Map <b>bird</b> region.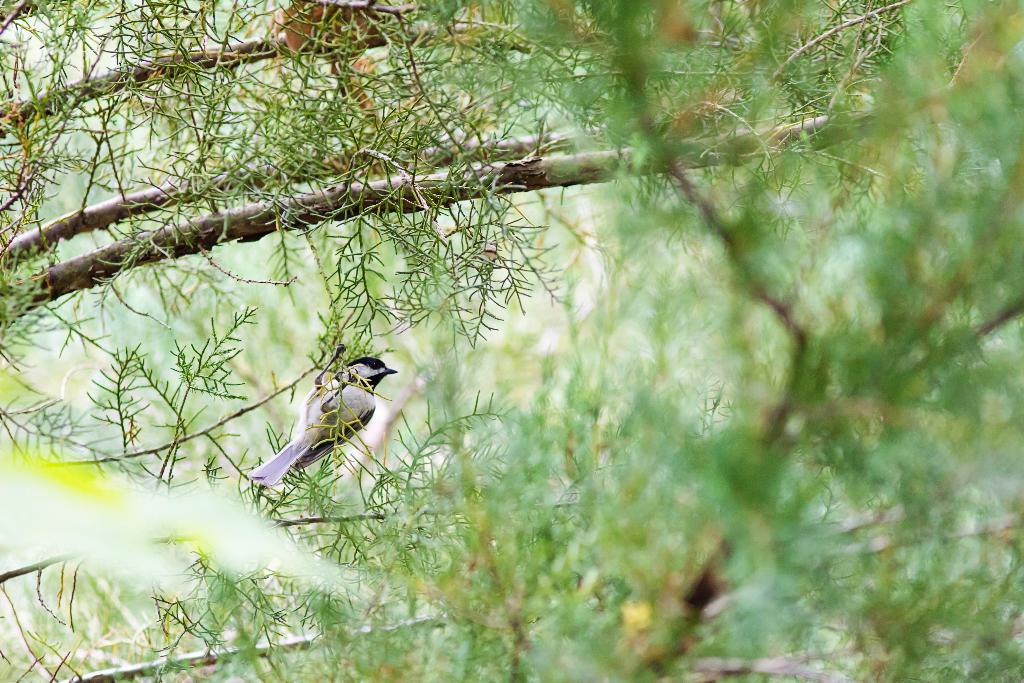
Mapped to bbox(255, 352, 401, 470).
